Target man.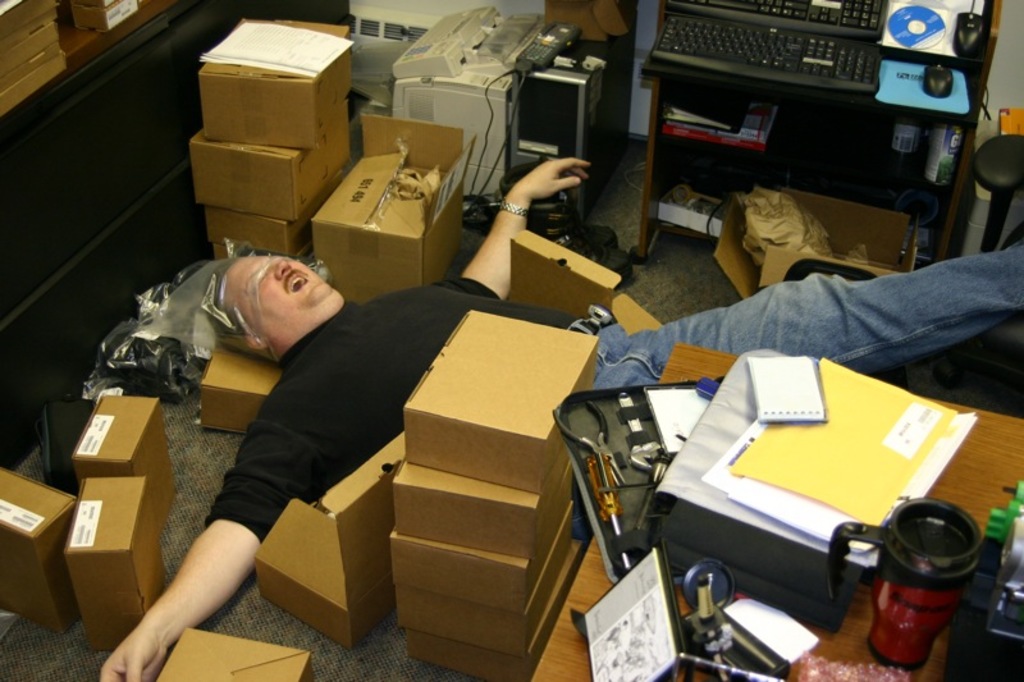
Target region: [91,154,1023,681].
